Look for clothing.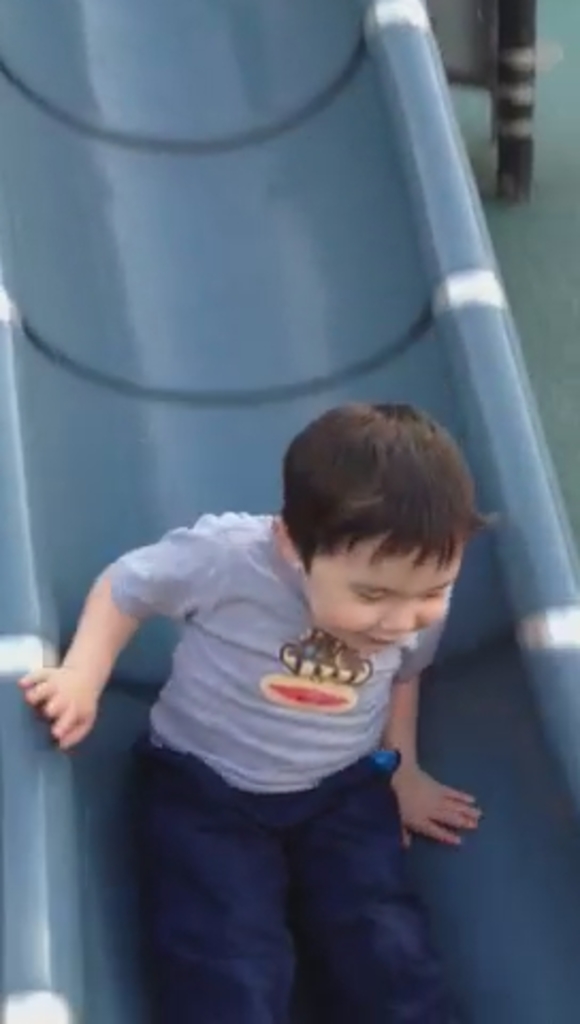
Found: bbox=(49, 525, 490, 896).
